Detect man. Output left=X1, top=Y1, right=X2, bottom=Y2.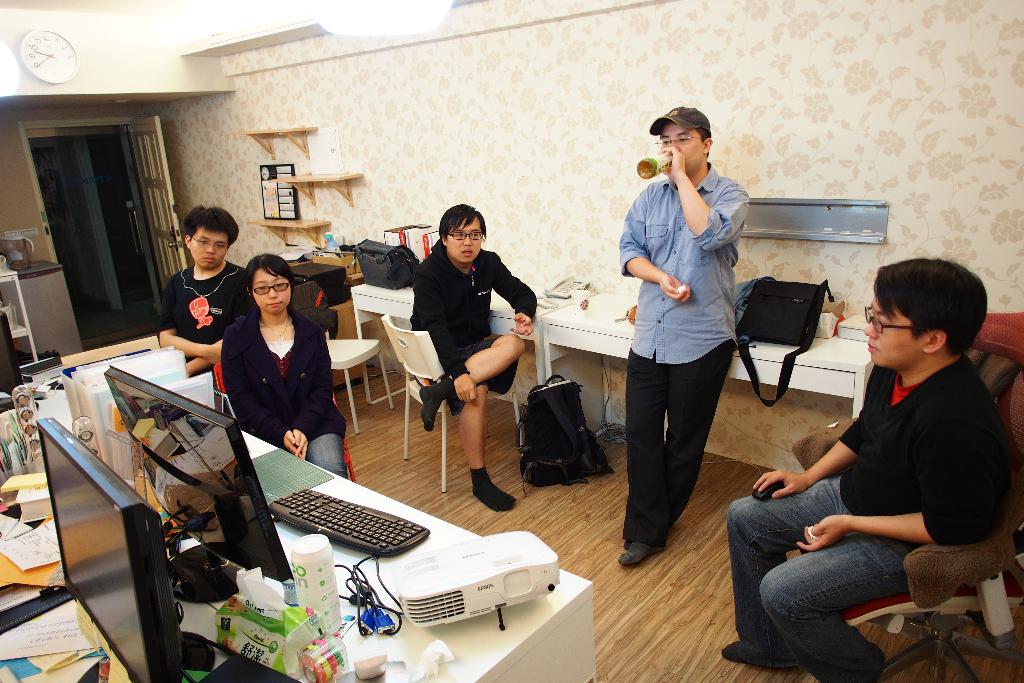
left=719, top=261, right=1012, bottom=682.
